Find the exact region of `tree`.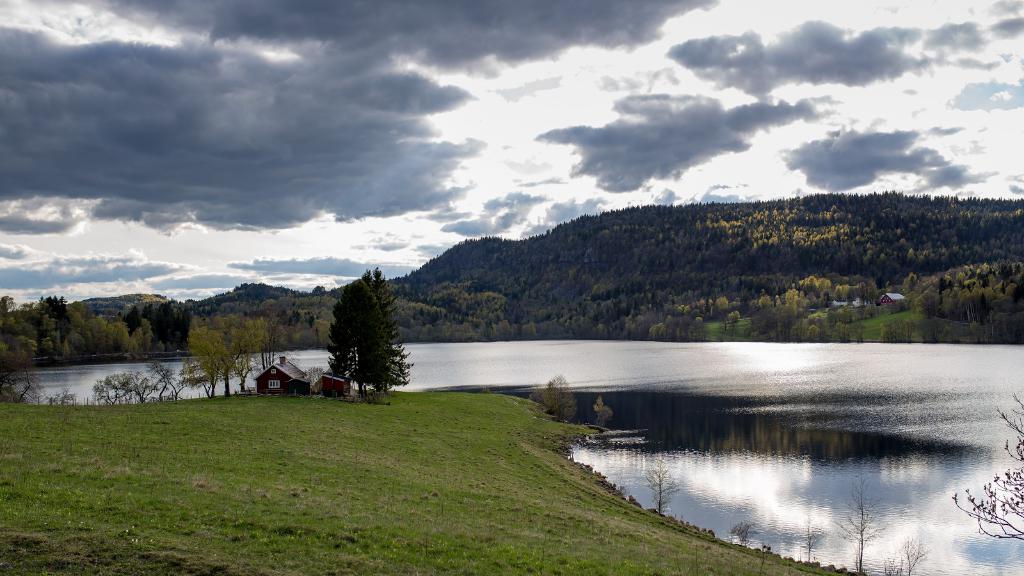
Exact region: (x1=532, y1=374, x2=569, y2=418).
